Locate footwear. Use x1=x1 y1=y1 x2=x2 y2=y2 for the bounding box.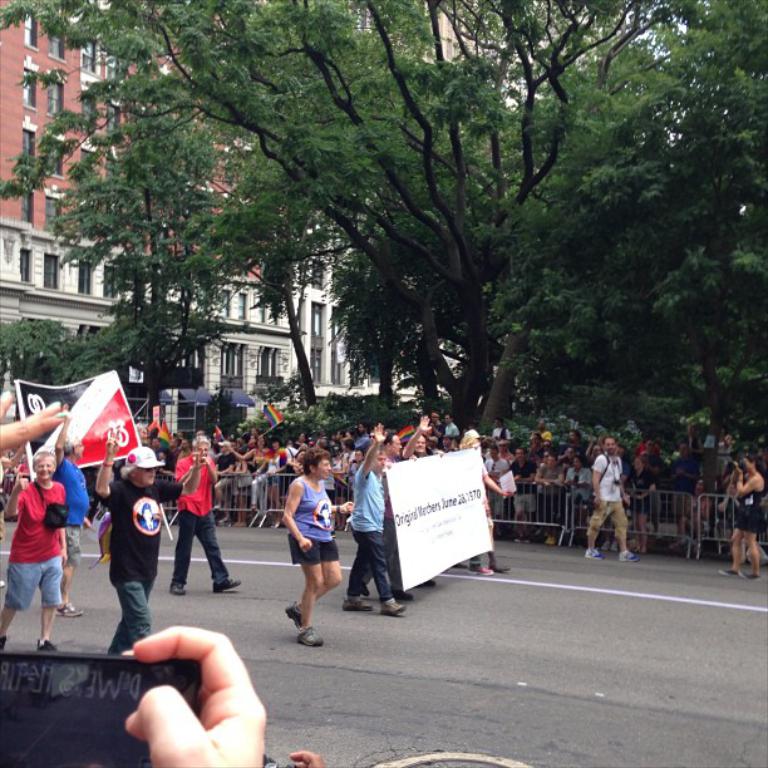
x1=55 y1=600 x2=83 y2=616.
